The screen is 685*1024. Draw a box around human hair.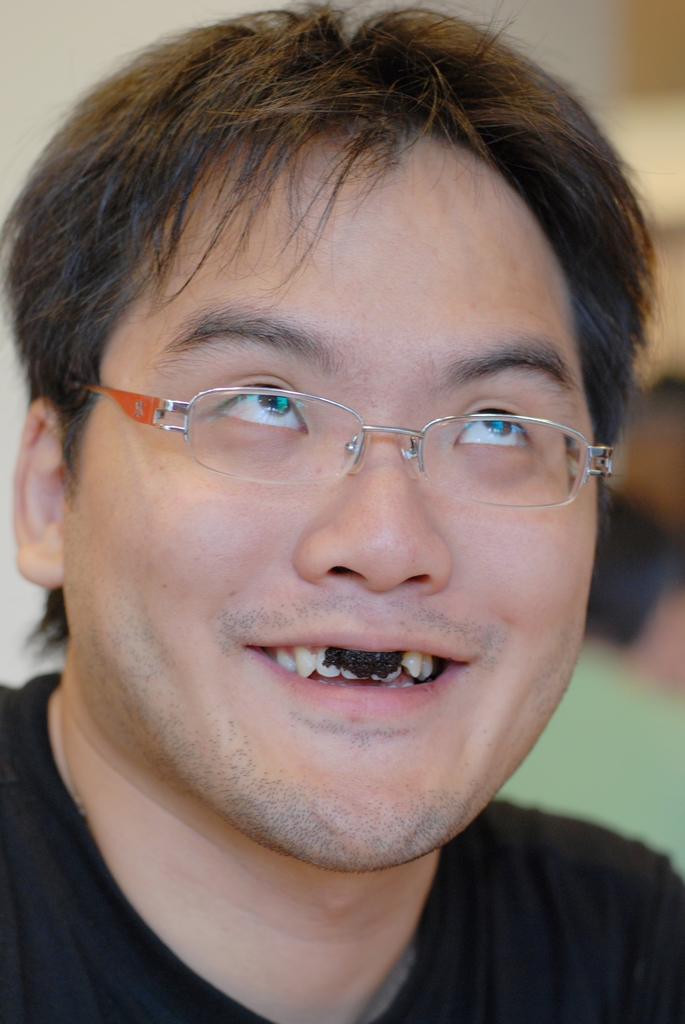
8:0:654:730.
